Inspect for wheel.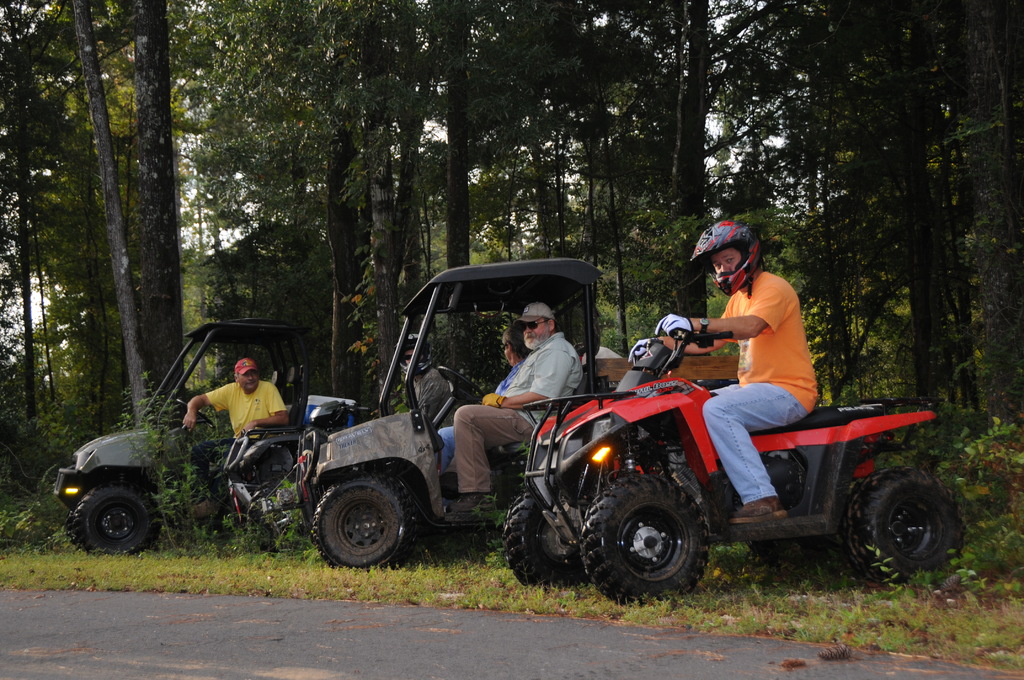
Inspection: 502, 484, 586, 585.
